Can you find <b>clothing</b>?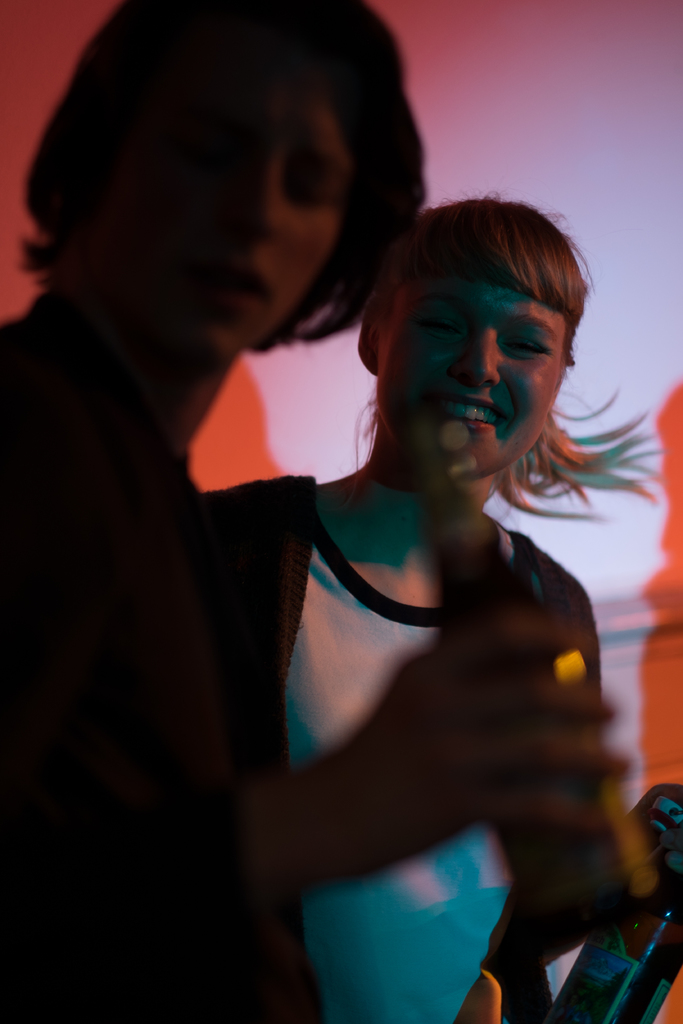
Yes, bounding box: 0/291/274/1022.
